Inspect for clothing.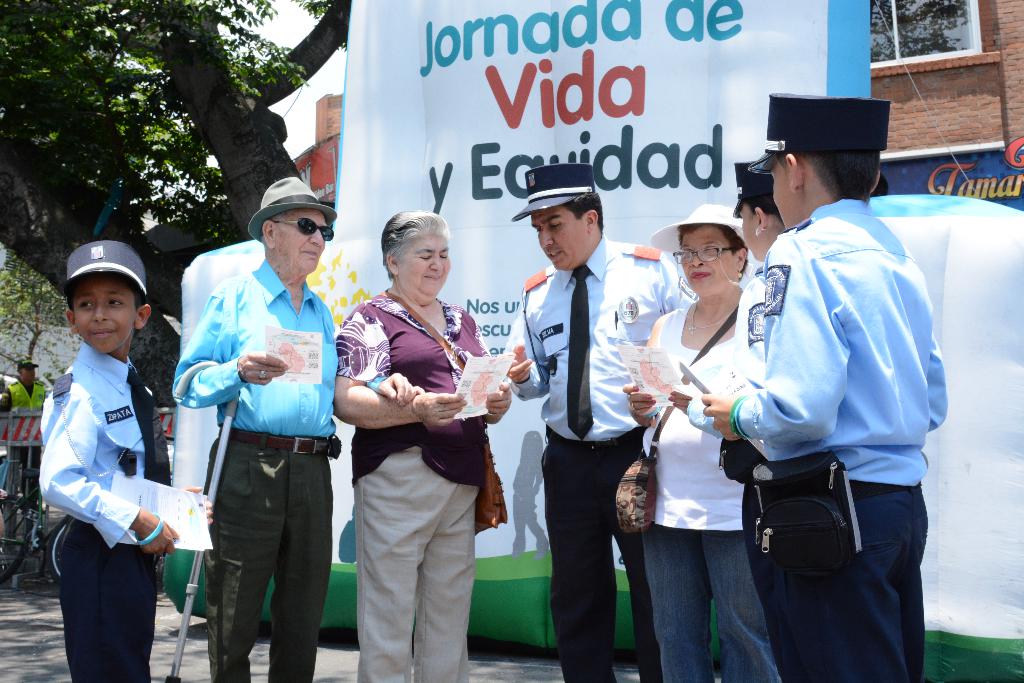
Inspection: <bbox>332, 261, 506, 653</bbox>.
